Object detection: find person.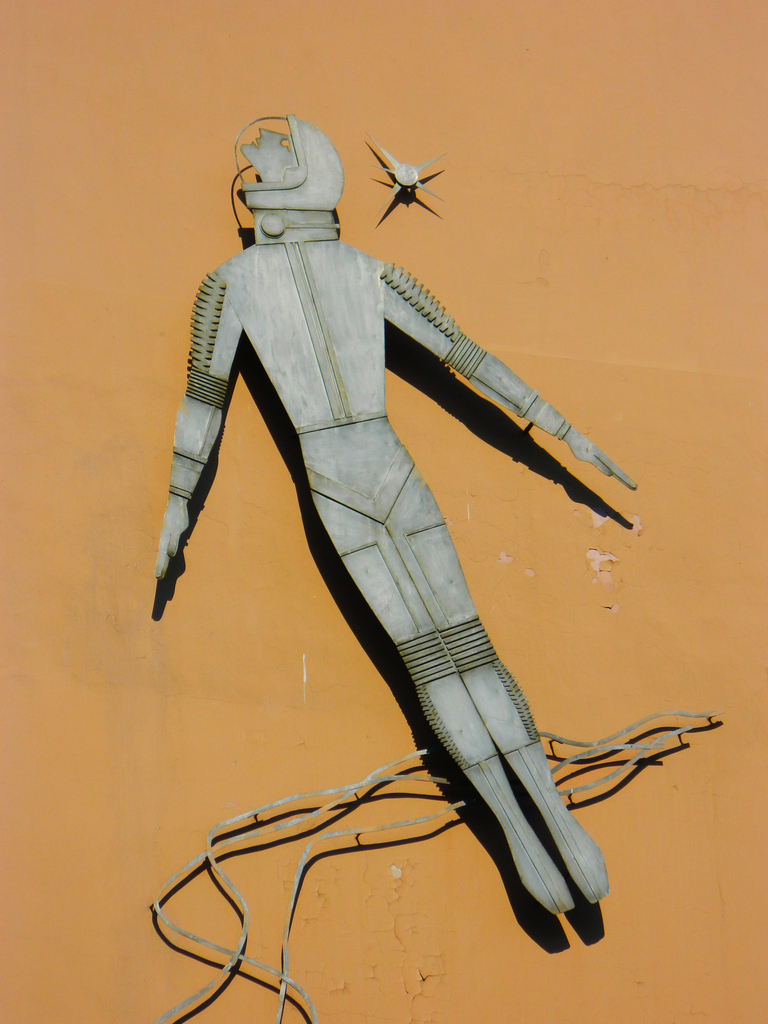
(x1=151, y1=117, x2=669, y2=1009).
